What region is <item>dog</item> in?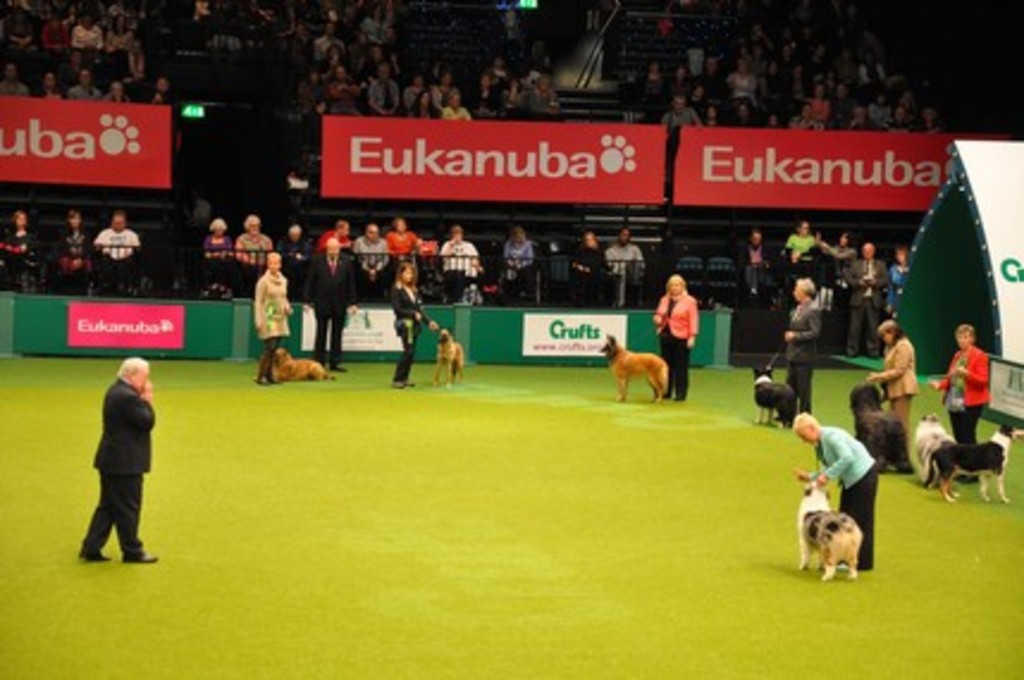
<region>267, 351, 334, 382</region>.
